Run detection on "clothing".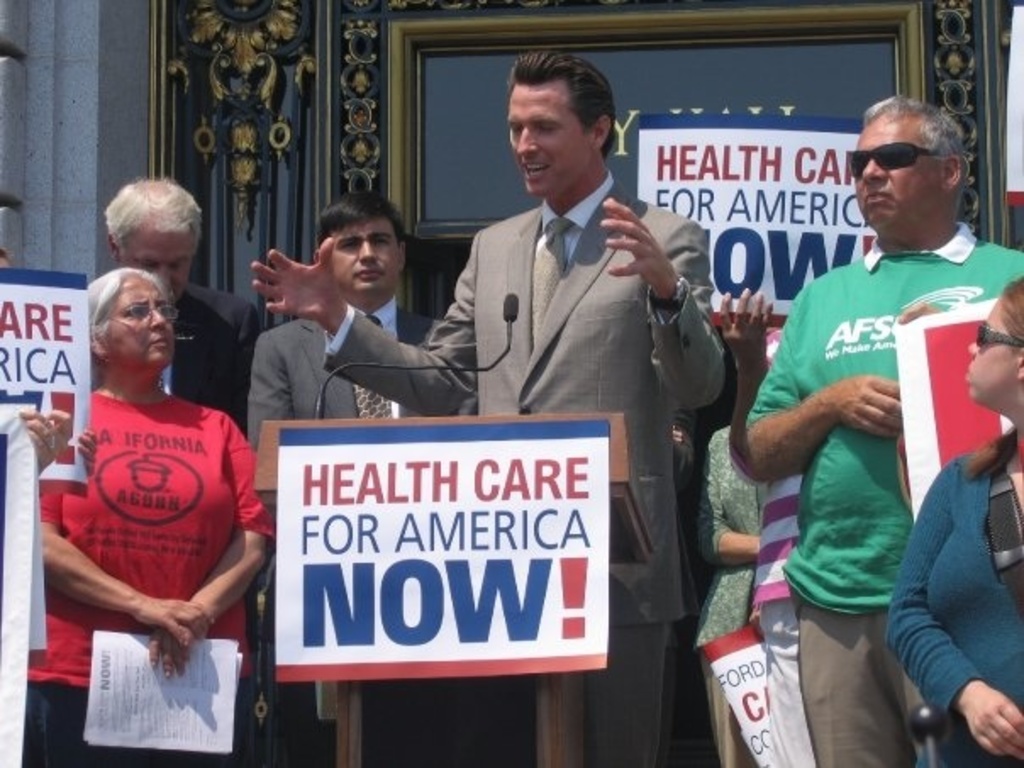
Result: left=241, top=297, right=485, bottom=766.
